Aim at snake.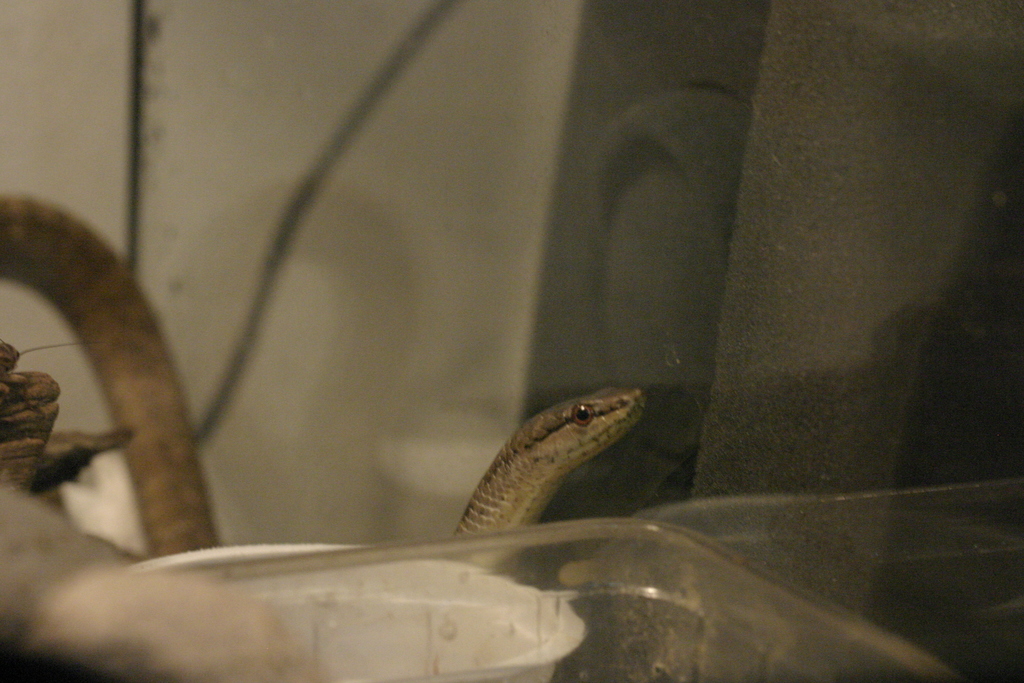
Aimed at x1=0, y1=194, x2=645, y2=571.
